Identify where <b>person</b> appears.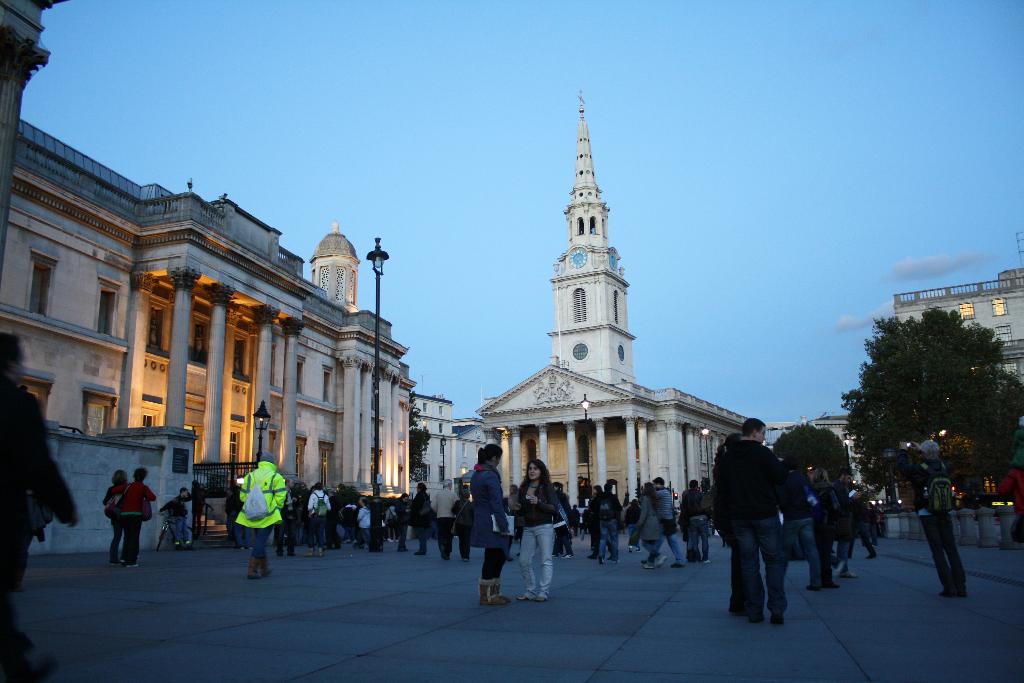
Appears at (681,483,718,566).
